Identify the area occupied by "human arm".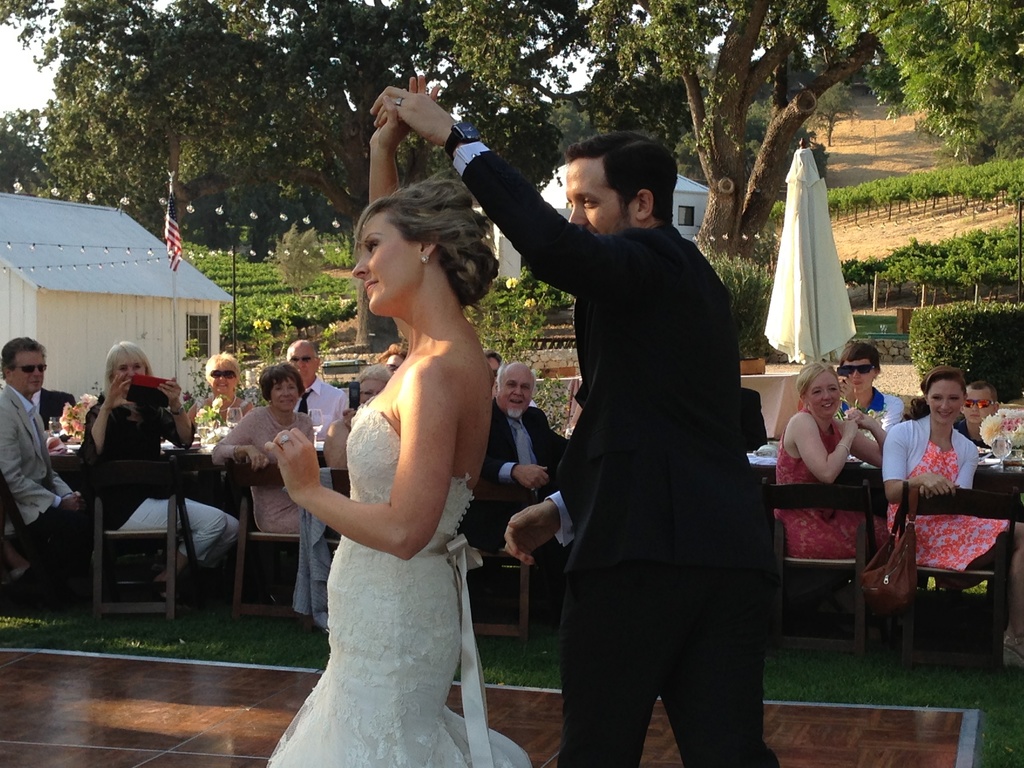
Area: detection(349, 89, 433, 214).
